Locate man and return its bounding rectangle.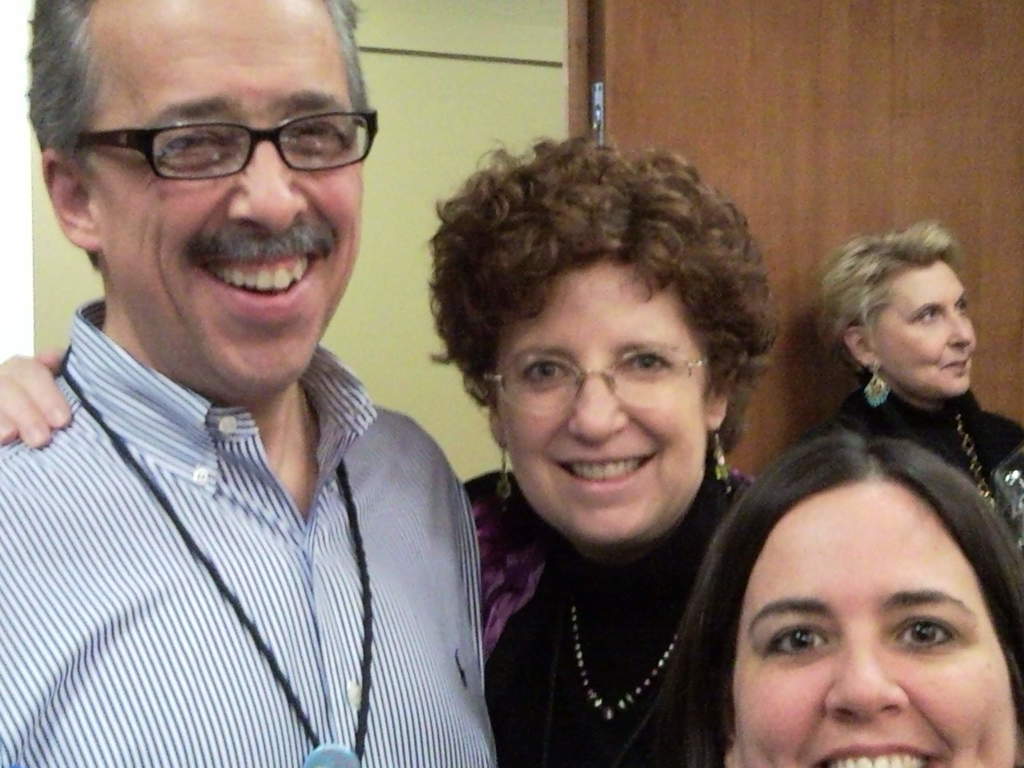
x1=0, y1=0, x2=497, y2=767.
